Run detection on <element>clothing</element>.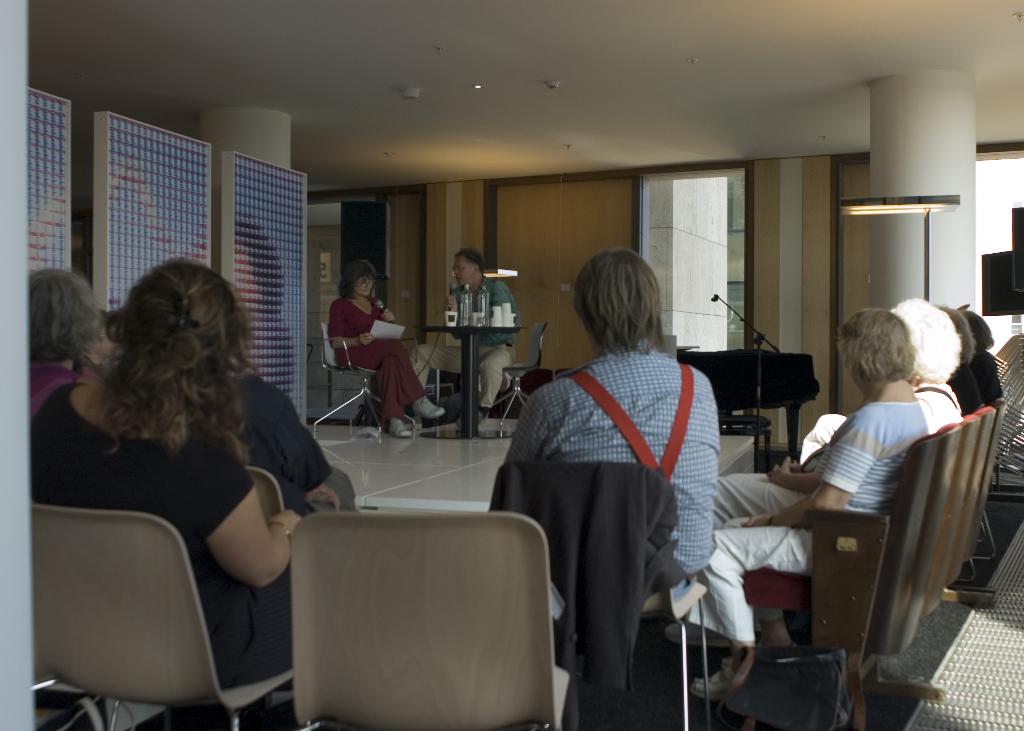
Result: [701,396,926,641].
